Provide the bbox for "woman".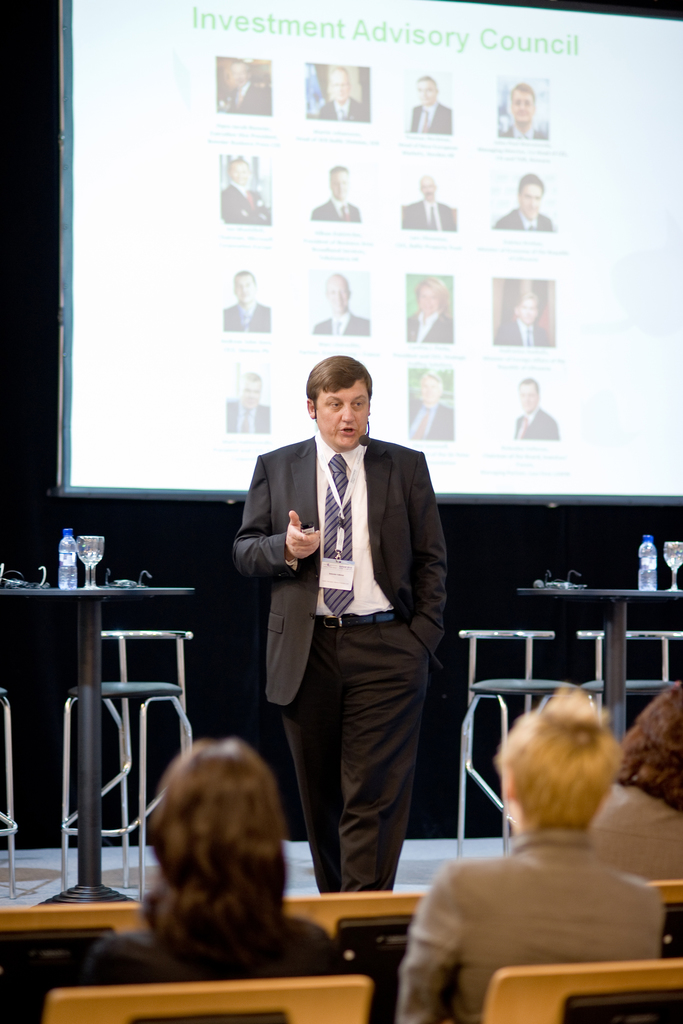
588 678 682 882.
